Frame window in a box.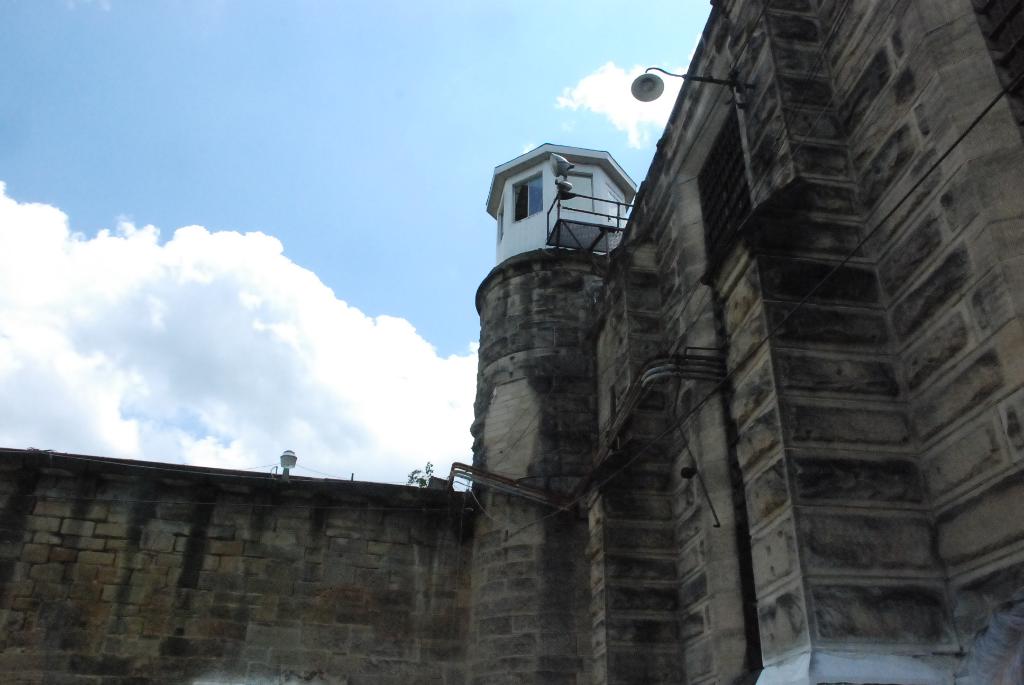
<bbox>503, 178, 545, 217</bbox>.
